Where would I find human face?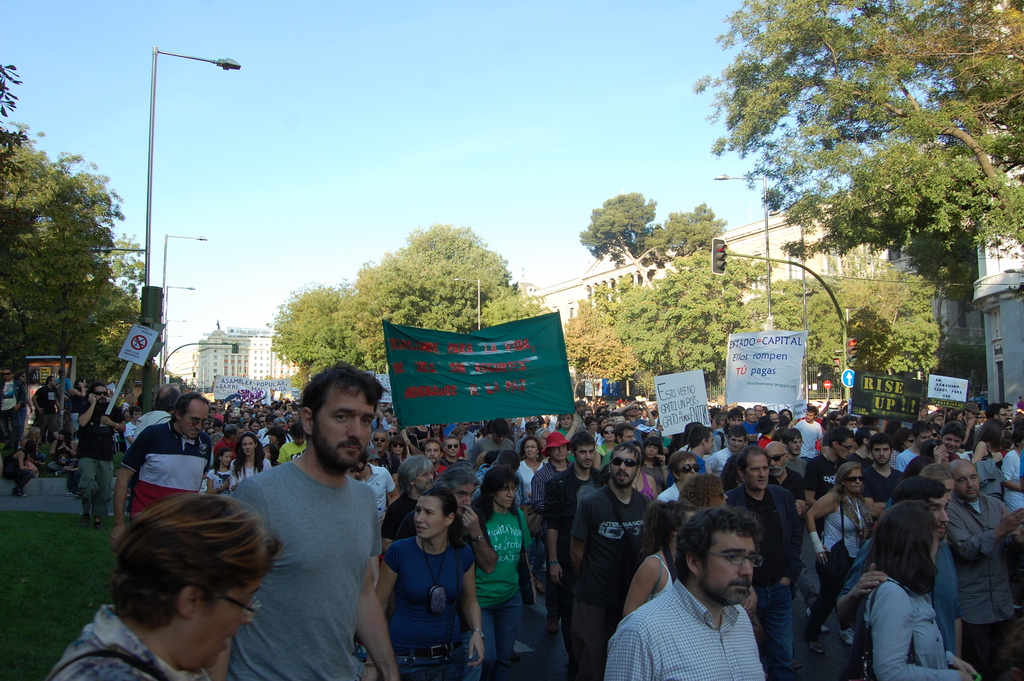
At bbox=[182, 398, 209, 432].
